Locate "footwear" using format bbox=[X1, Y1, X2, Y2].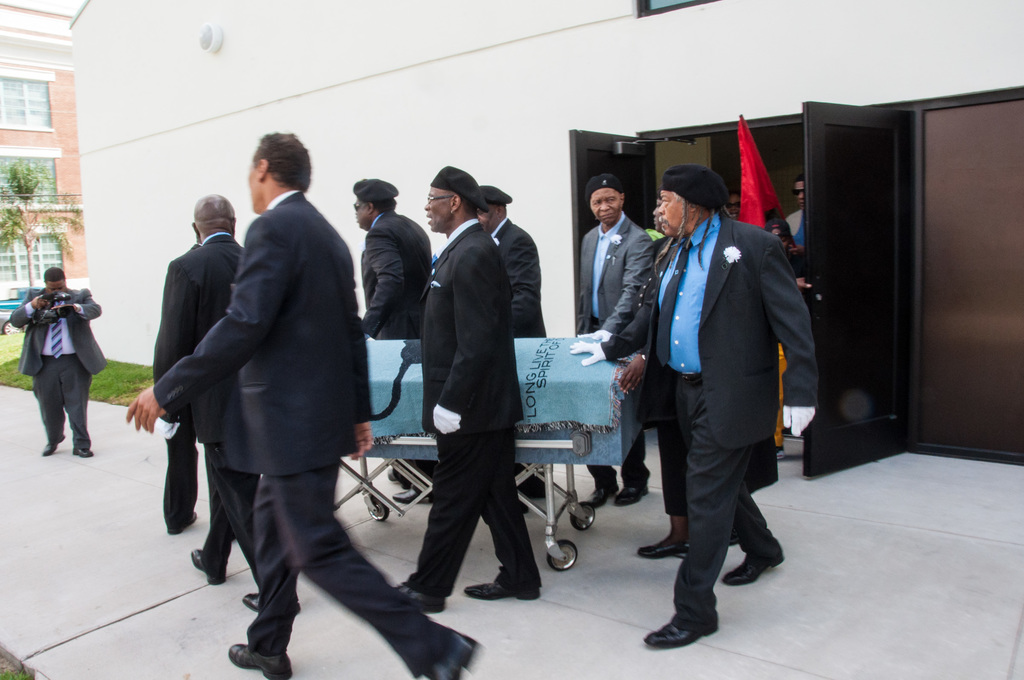
bbox=[426, 629, 476, 679].
